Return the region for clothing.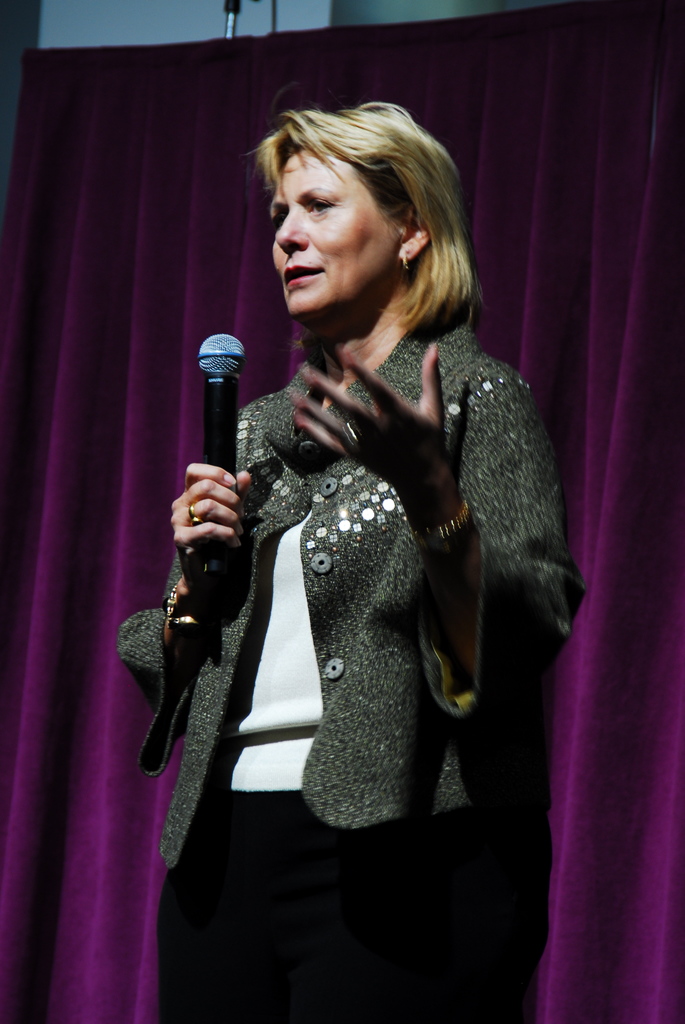
[136, 314, 584, 986].
